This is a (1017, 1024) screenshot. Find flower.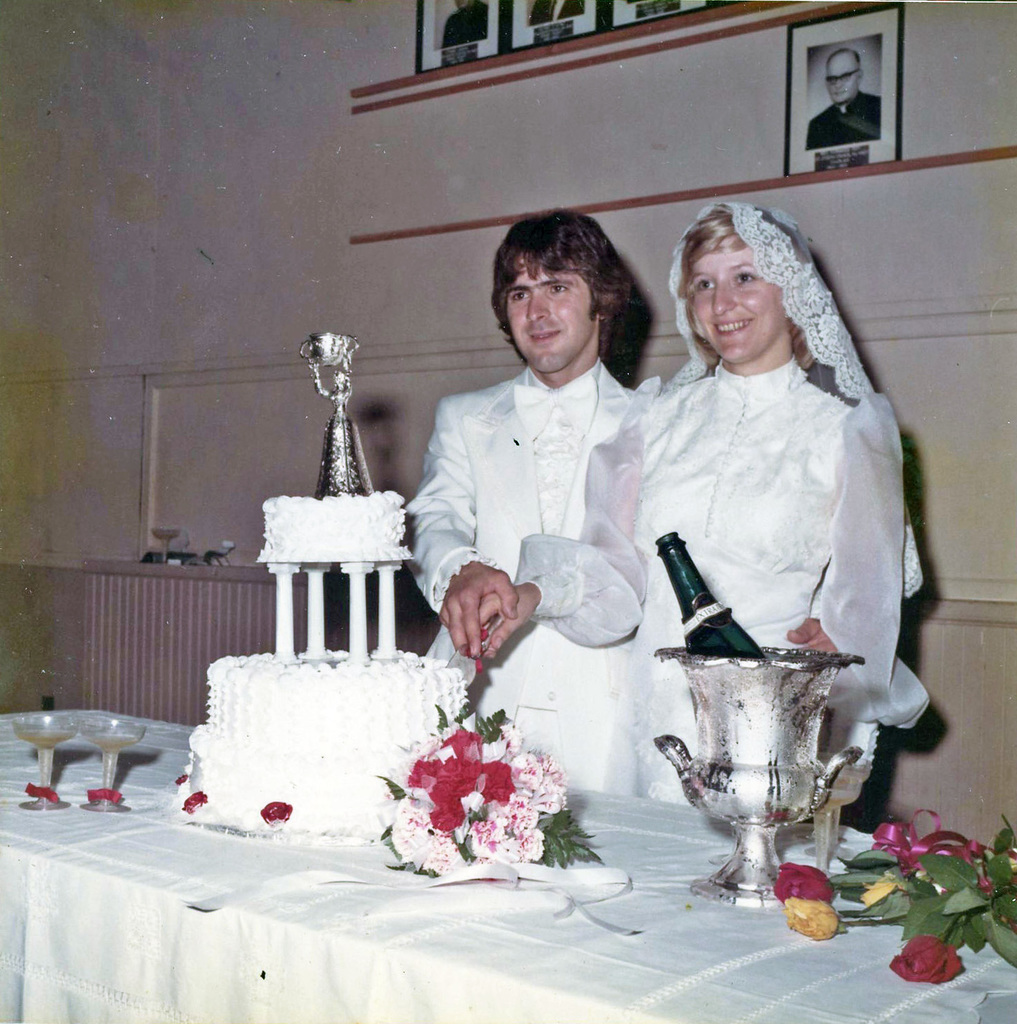
Bounding box: [855, 878, 908, 908].
